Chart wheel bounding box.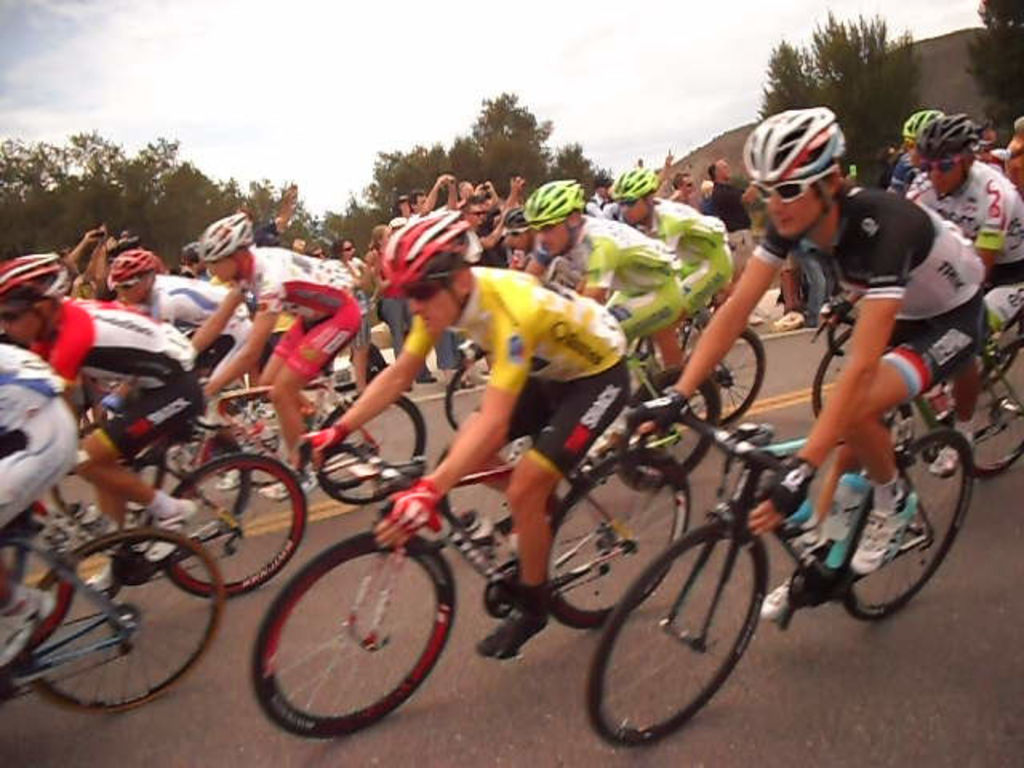
Charted: (x1=152, y1=450, x2=315, y2=605).
